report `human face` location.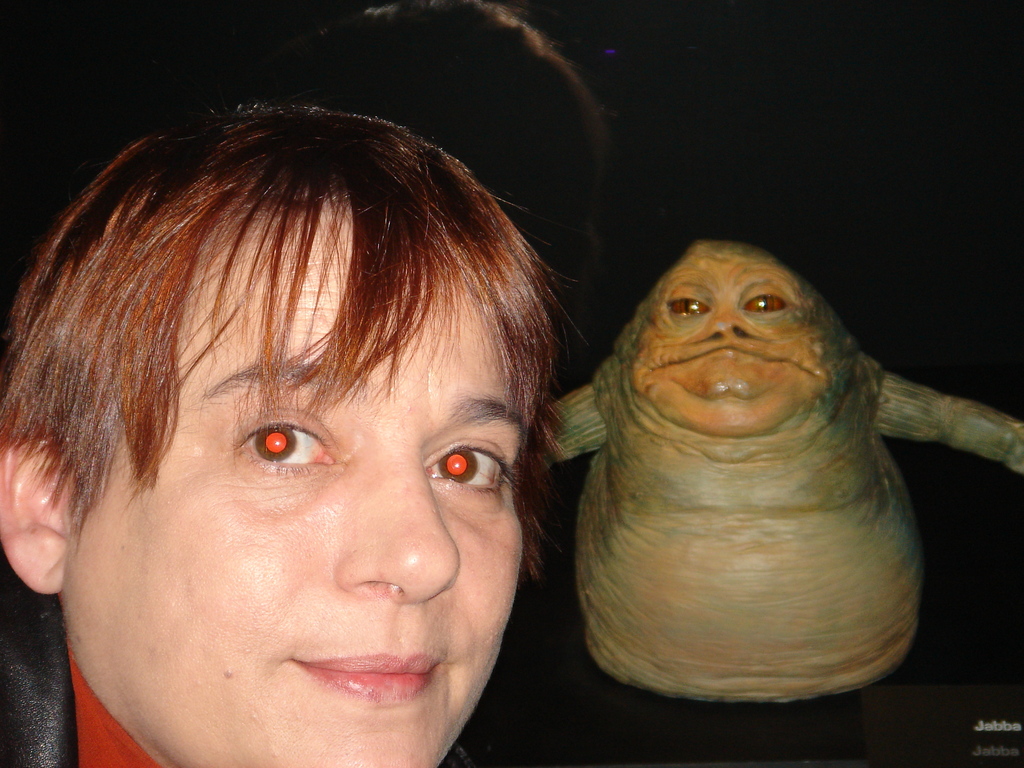
Report: (left=67, top=196, right=529, bottom=767).
